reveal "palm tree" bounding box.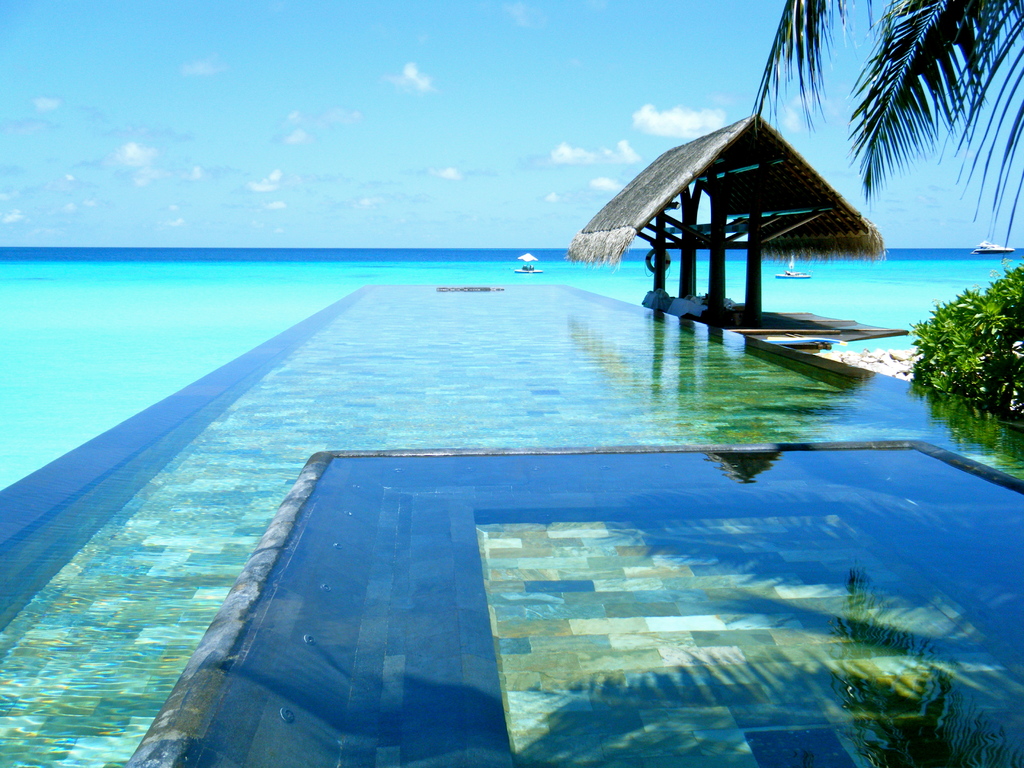
Revealed: (x1=756, y1=0, x2=1023, y2=248).
